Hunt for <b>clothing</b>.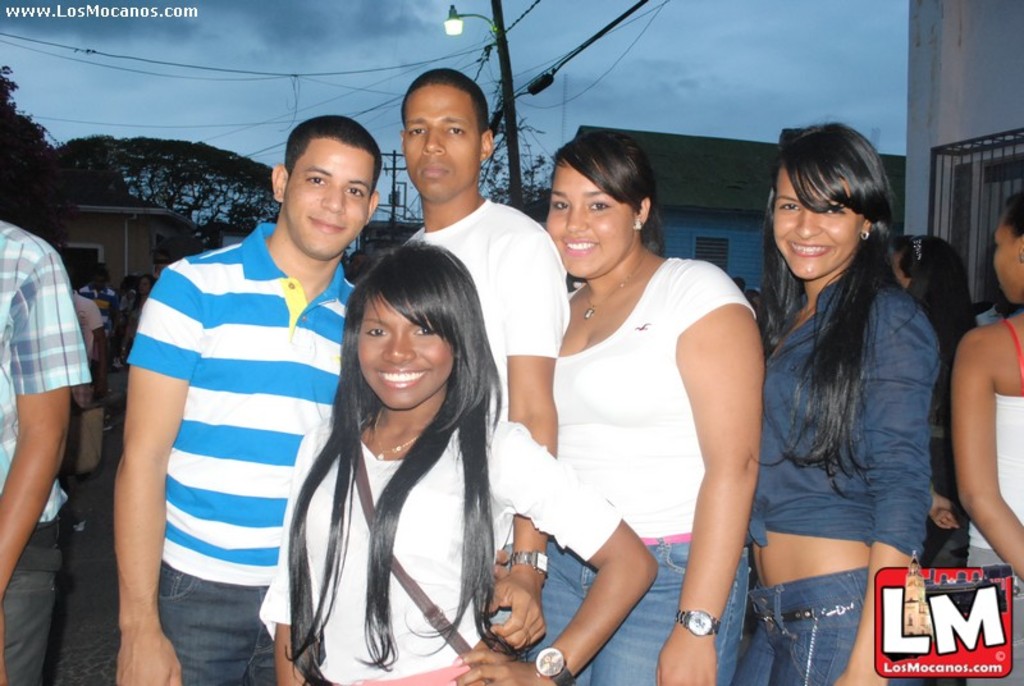
Hunted down at box(0, 220, 93, 685).
